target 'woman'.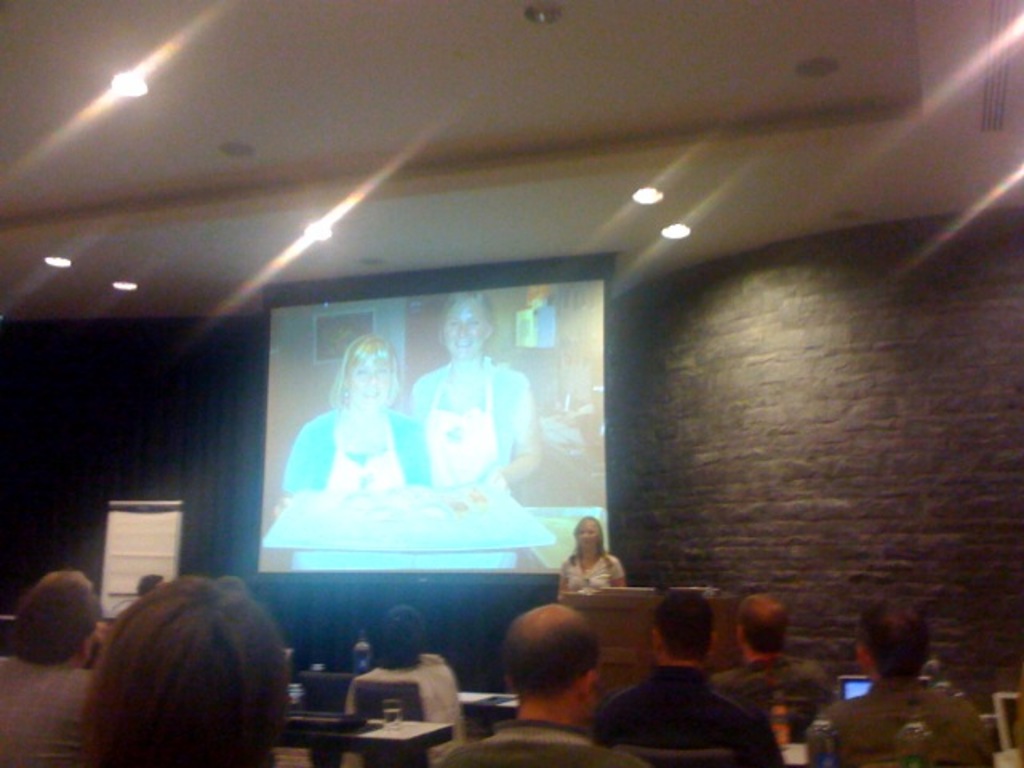
Target region: 410, 291, 542, 507.
